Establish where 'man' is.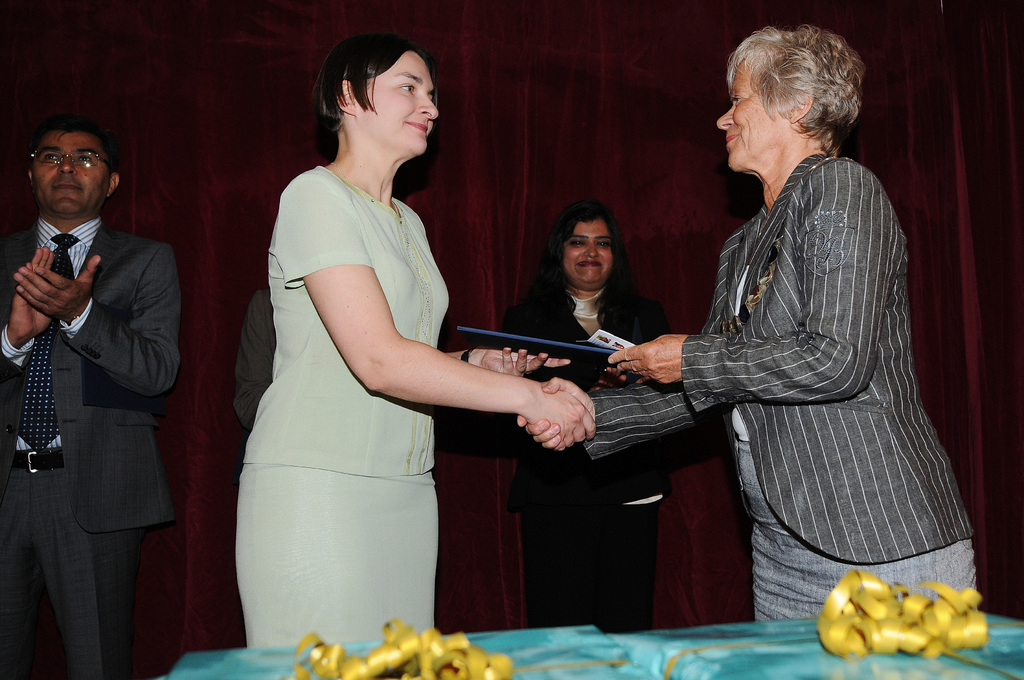
Established at bbox(0, 104, 162, 679).
